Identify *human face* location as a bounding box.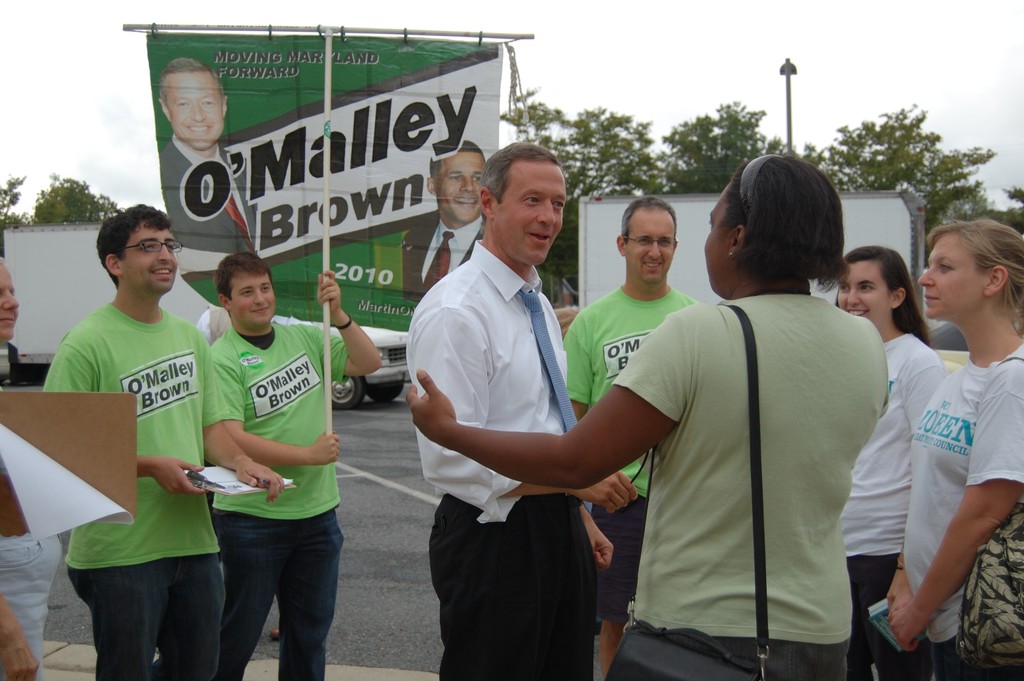
(229, 273, 273, 331).
